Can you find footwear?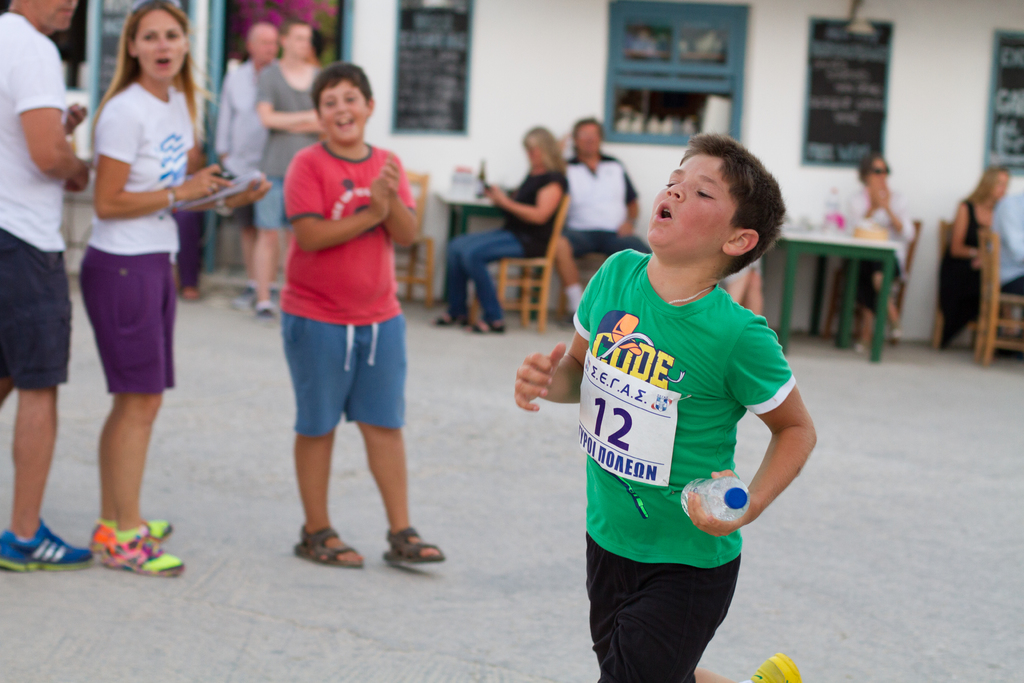
Yes, bounding box: box=[86, 518, 163, 555].
